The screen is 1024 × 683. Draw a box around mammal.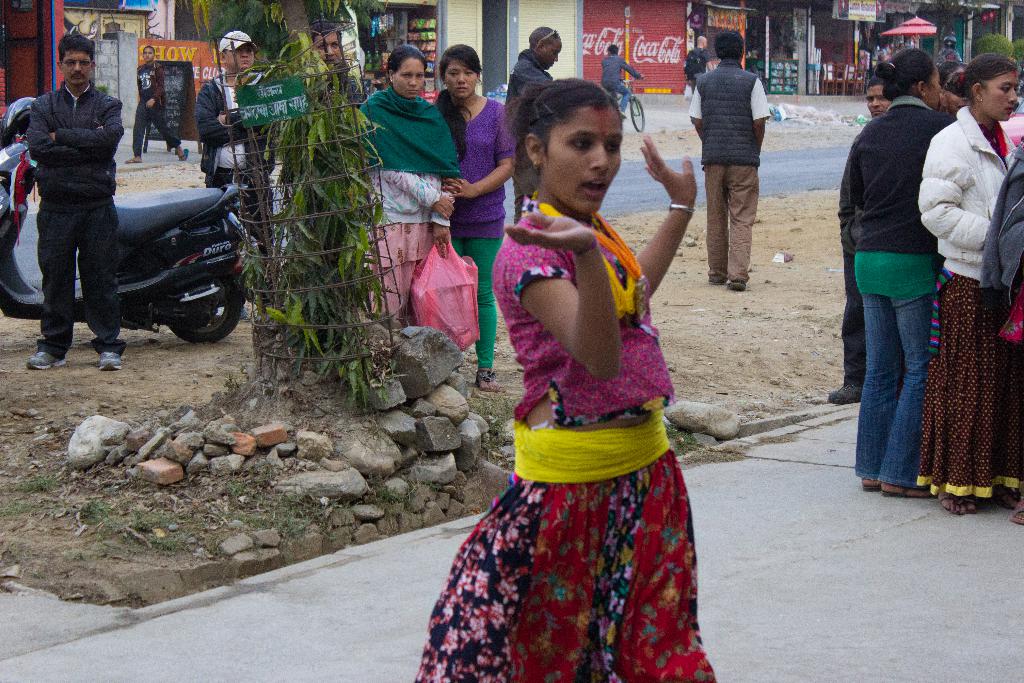
[433, 44, 518, 393].
